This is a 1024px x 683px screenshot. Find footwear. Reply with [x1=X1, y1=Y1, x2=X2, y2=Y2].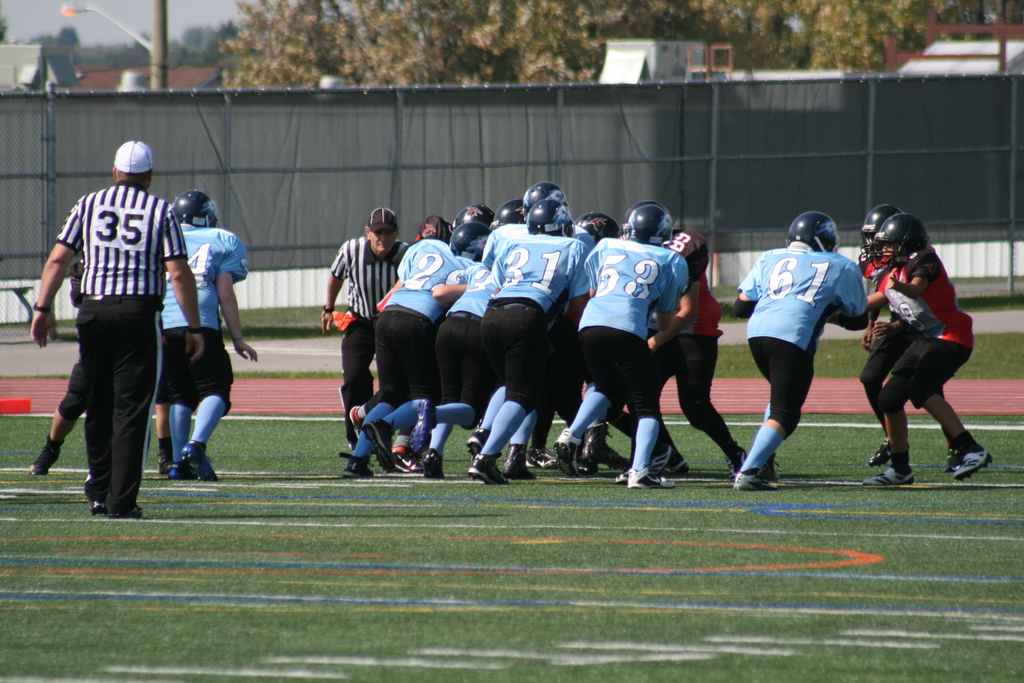
[x1=673, y1=454, x2=691, y2=477].
